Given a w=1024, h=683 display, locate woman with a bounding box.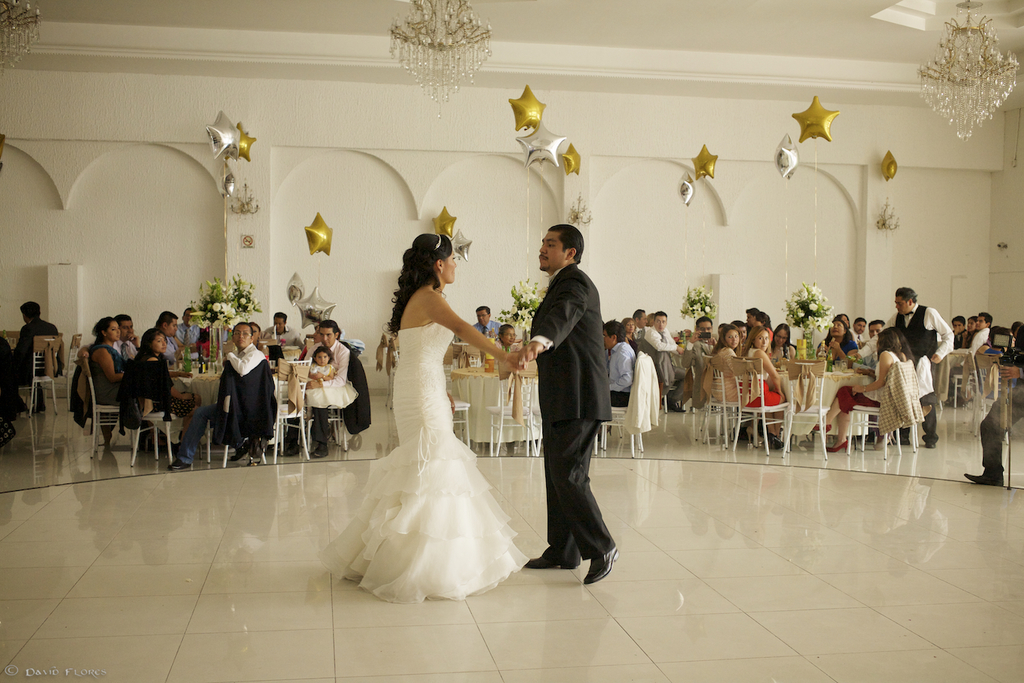
Located: 310,231,523,600.
